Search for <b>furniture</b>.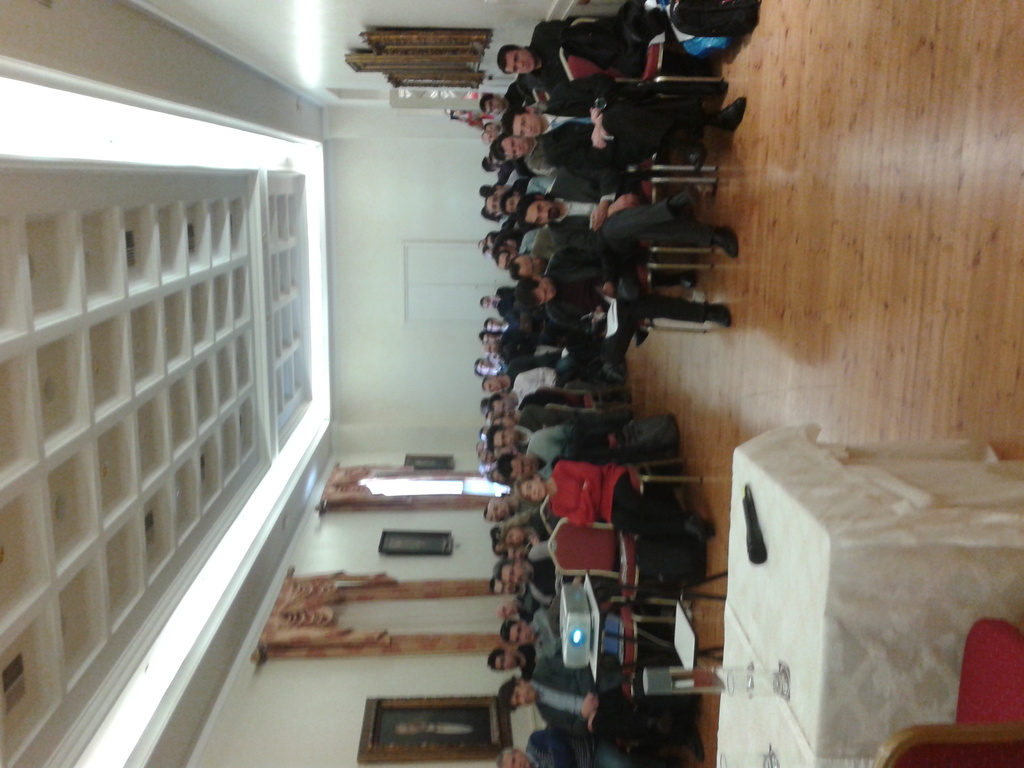
Found at x1=558 y1=12 x2=722 y2=81.
